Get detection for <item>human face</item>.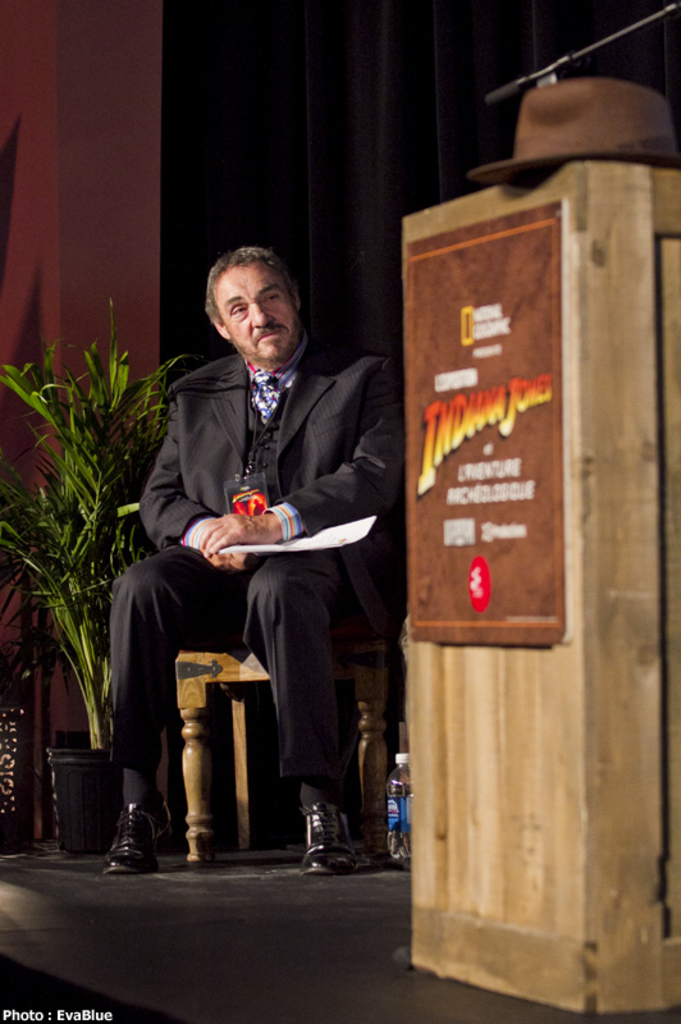
Detection: crop(216, 268, 293, 383).
